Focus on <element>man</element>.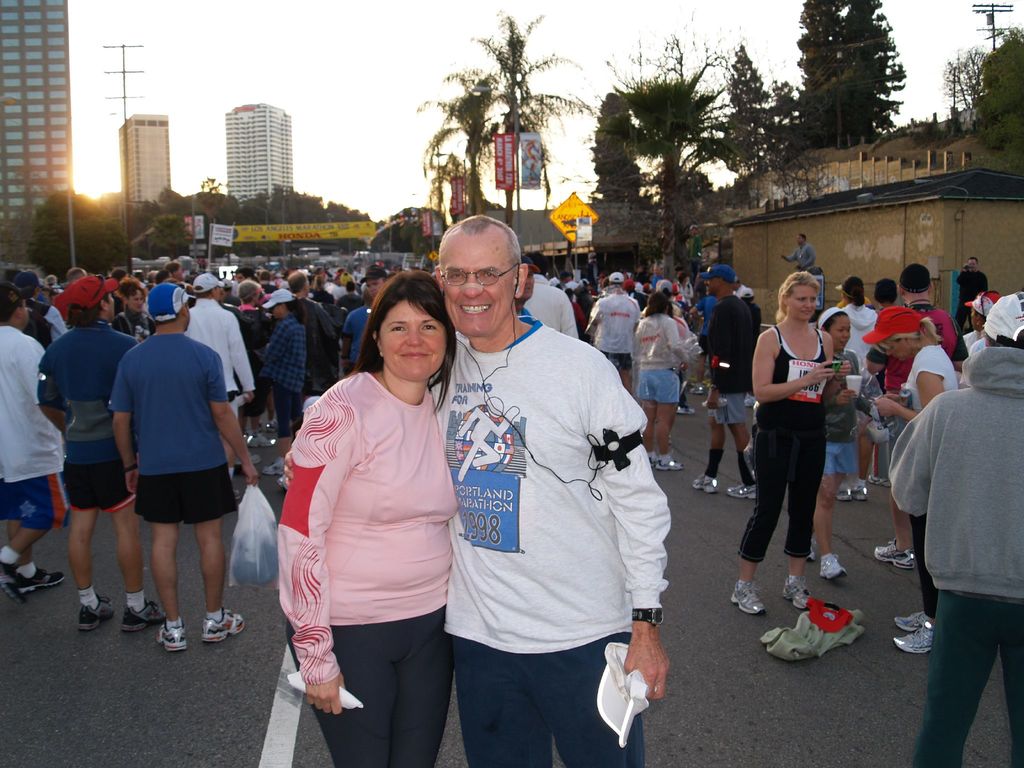
Focused at bbox(415, 207, 662, 752).
